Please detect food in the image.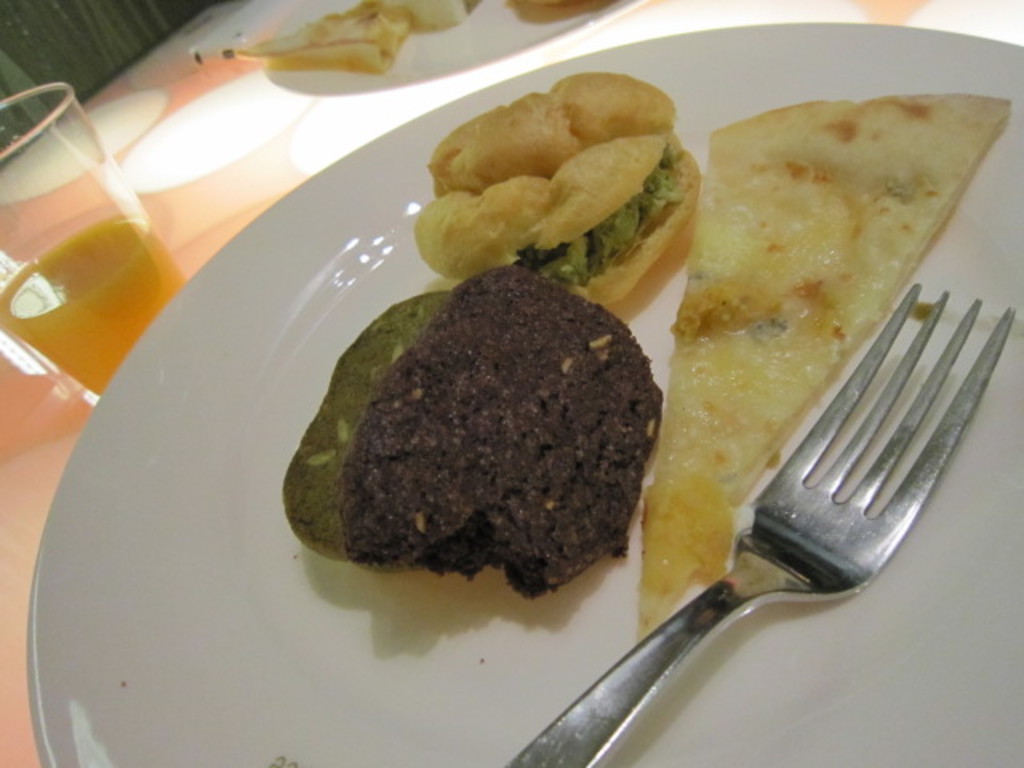
l=421, t=67, r=704, b=307.
